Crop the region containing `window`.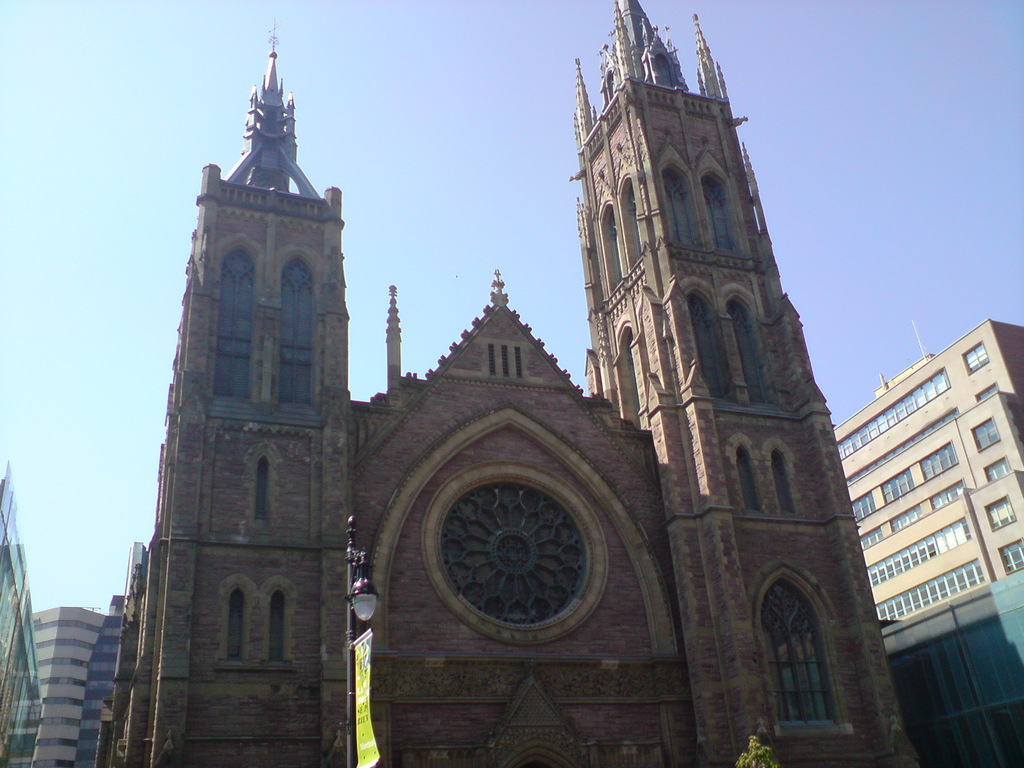
Crop region: (x1=210, y1=232, x2=323, y2=428).
